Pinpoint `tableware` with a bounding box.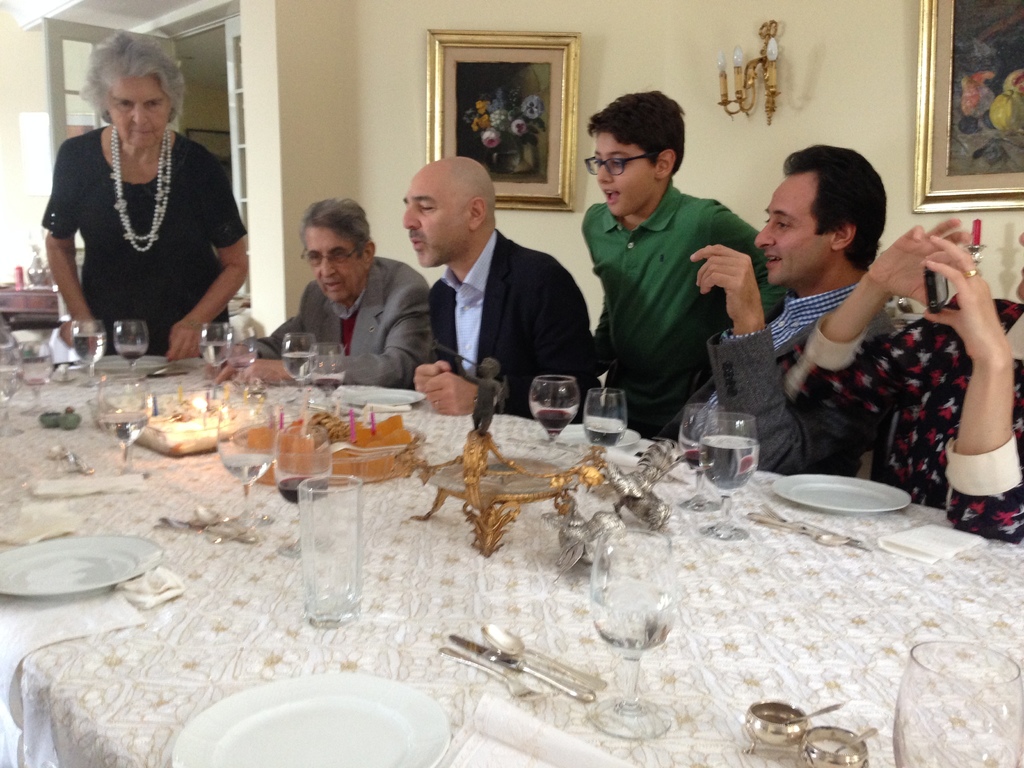
detection(310, 340, 353, 415).
